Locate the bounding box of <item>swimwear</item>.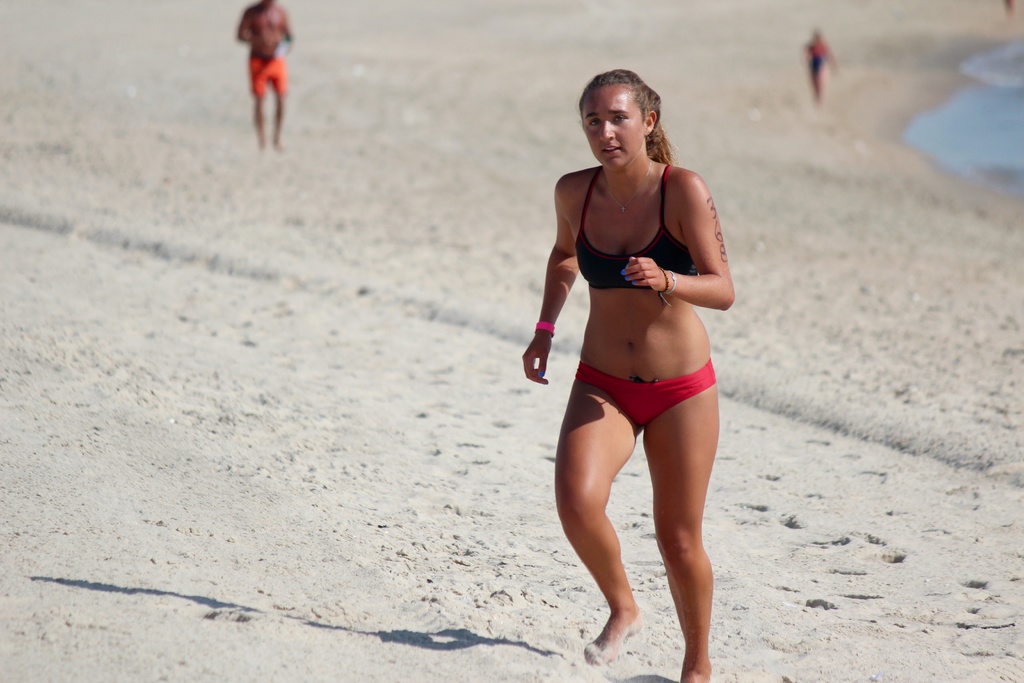
Bounding box: (left=579, top=362, right=714, bottom=422).
